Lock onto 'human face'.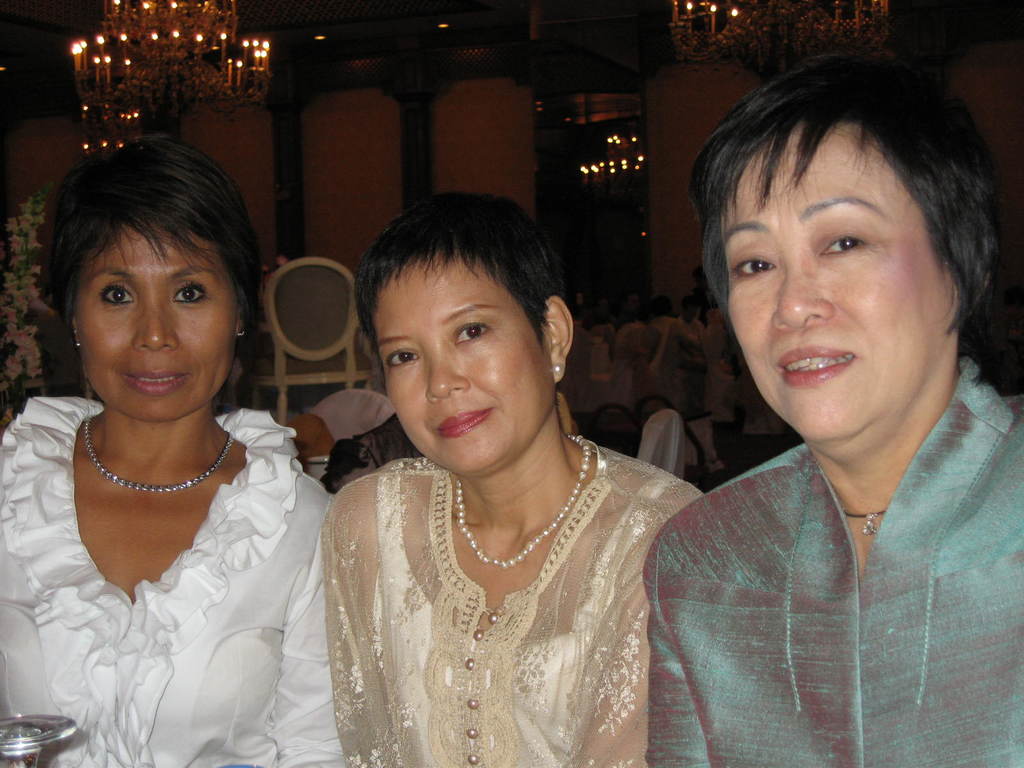
Locked: rect(712, 124, 961, 440).
